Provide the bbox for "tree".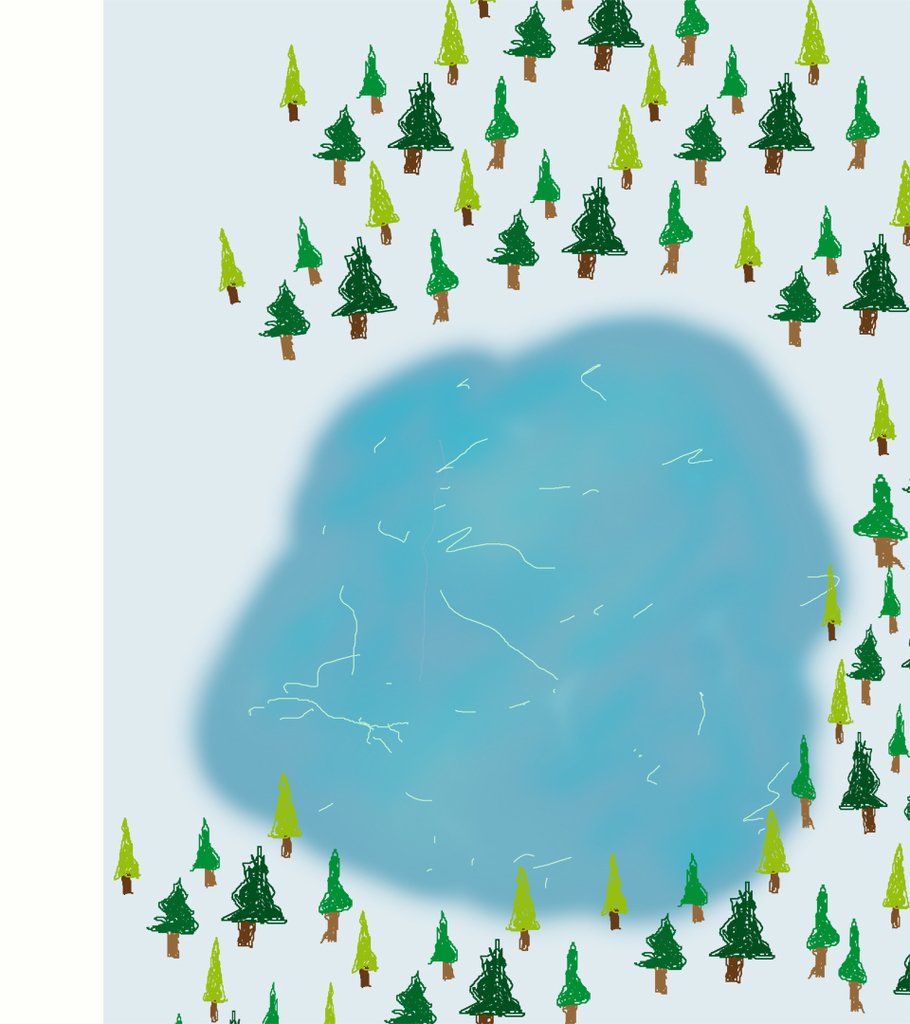
[x1=656, y1=175, x2=699, y2=272].
